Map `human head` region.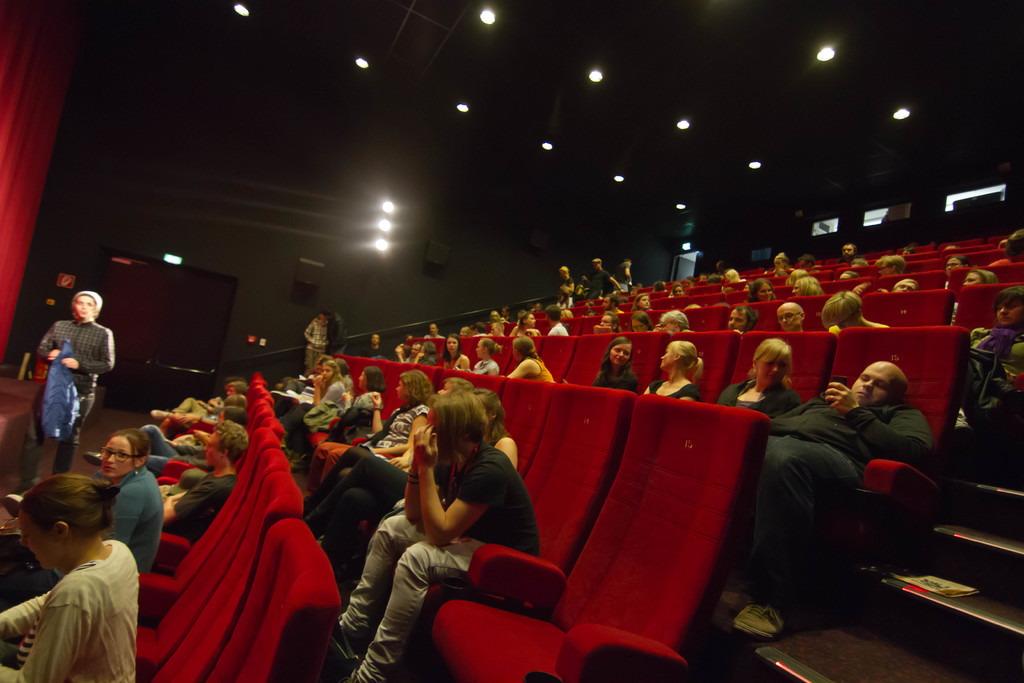
Mapped to box(628, 313, 651, 335).
